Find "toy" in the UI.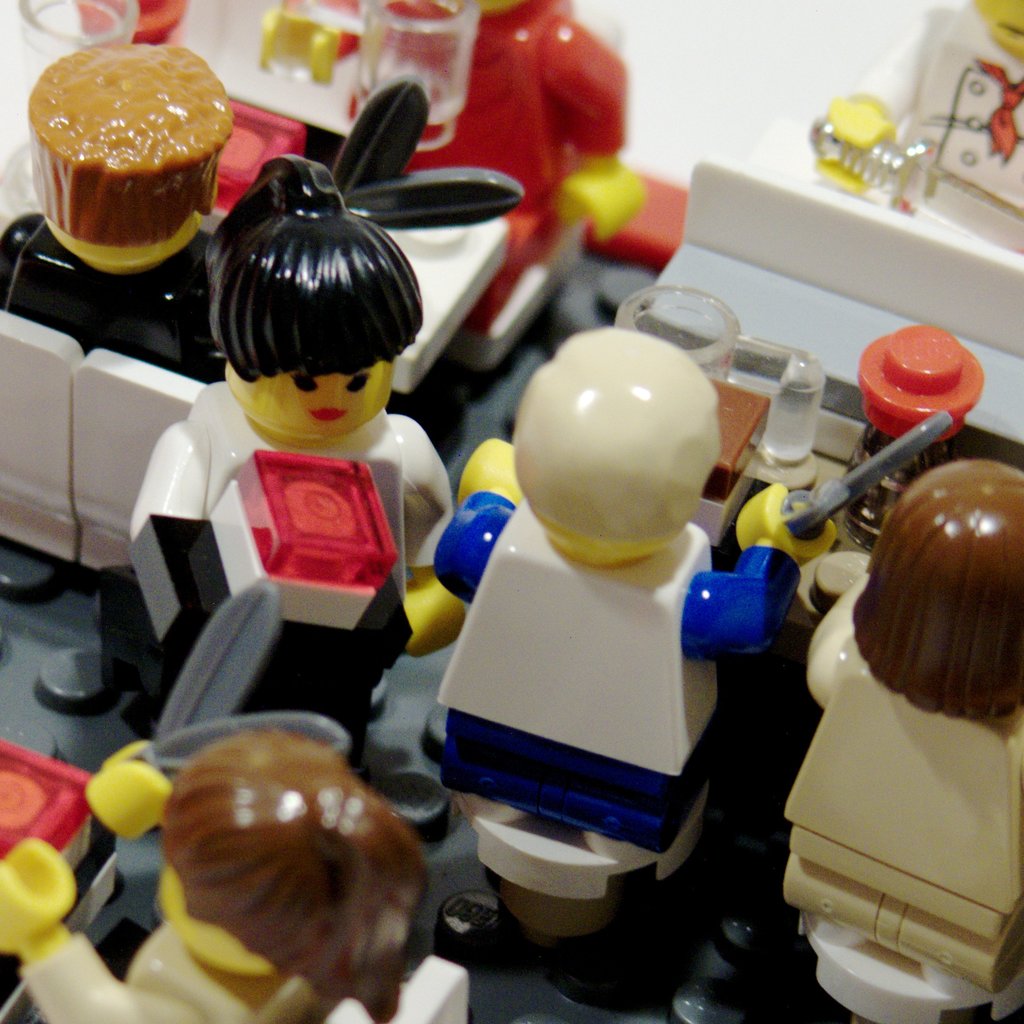
UI element at (854,321,984,449).
